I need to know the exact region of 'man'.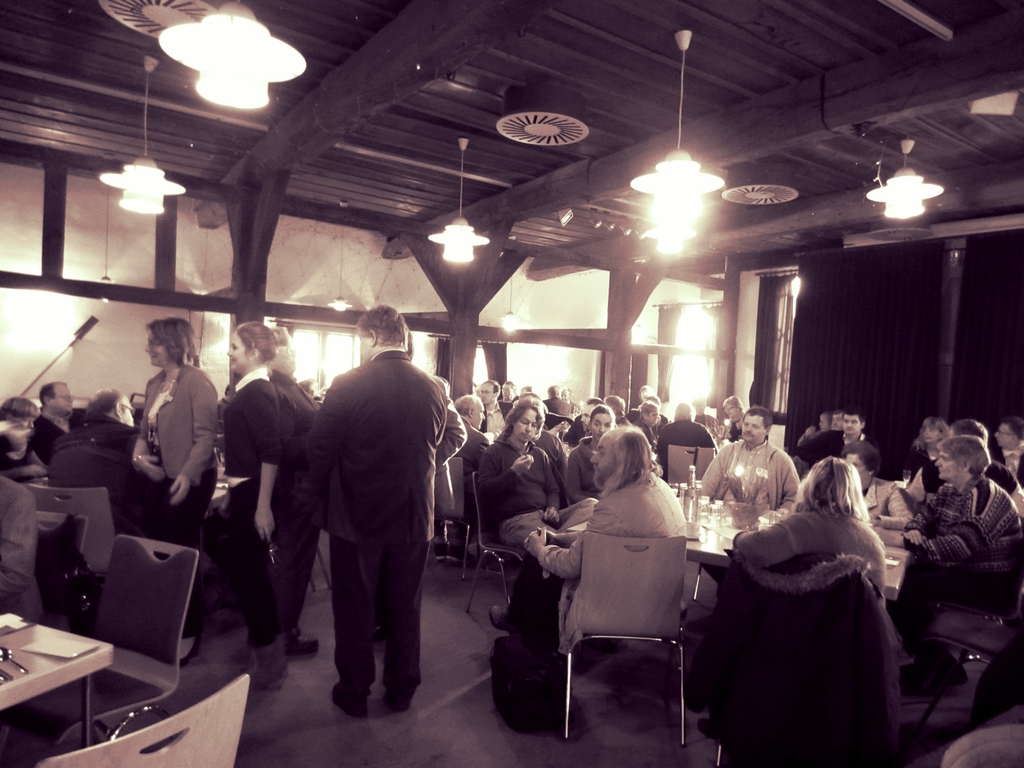
Region: BBox(291, 309, 452, 730).
